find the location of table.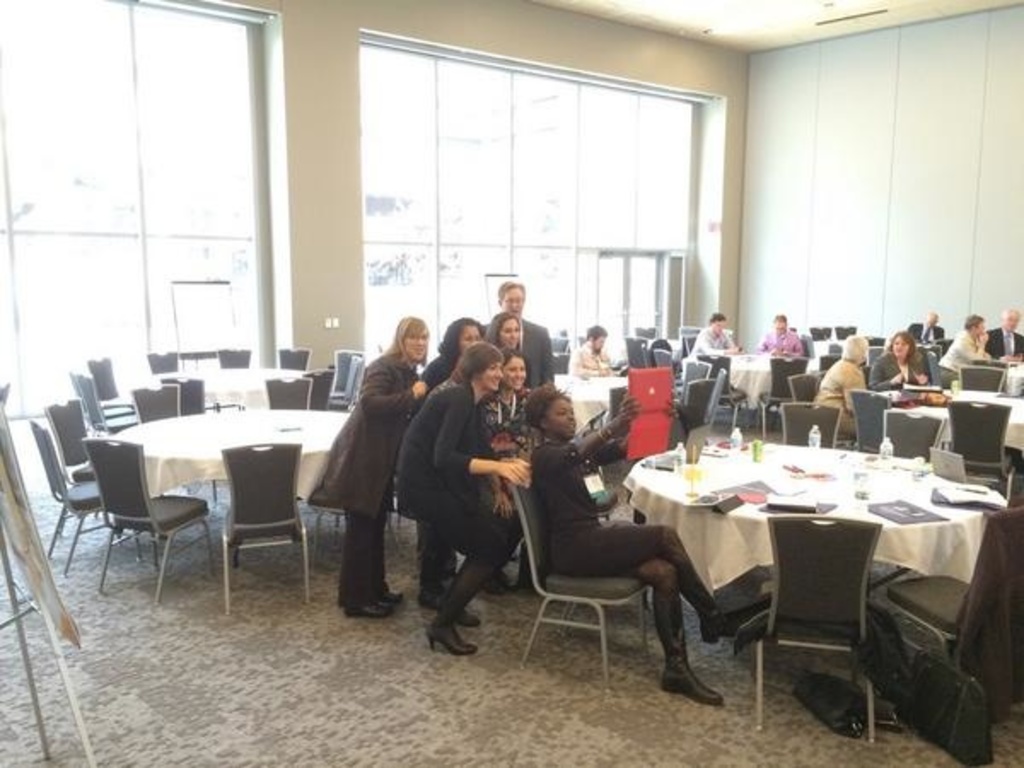
Location: locate(555, 377, 628, 430).
